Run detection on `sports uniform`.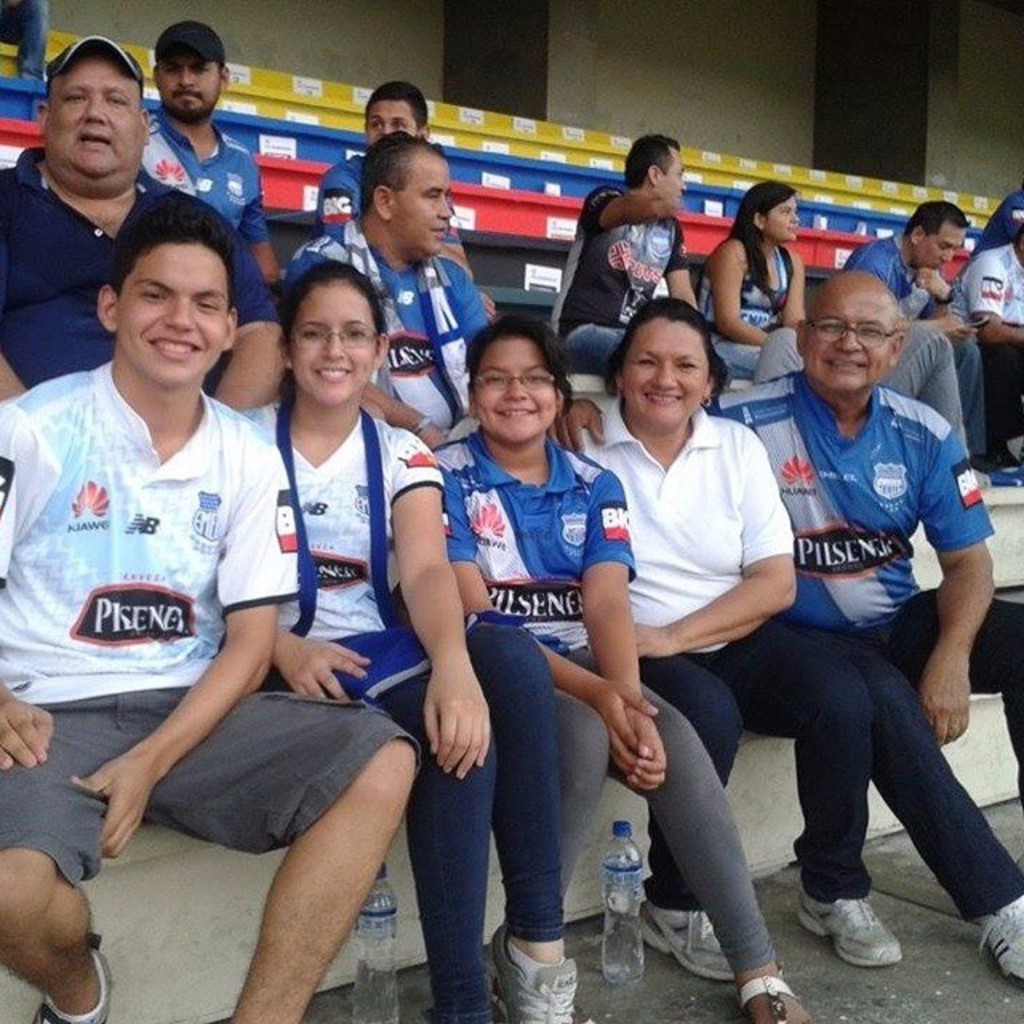
Result: 555,187,685,339.
